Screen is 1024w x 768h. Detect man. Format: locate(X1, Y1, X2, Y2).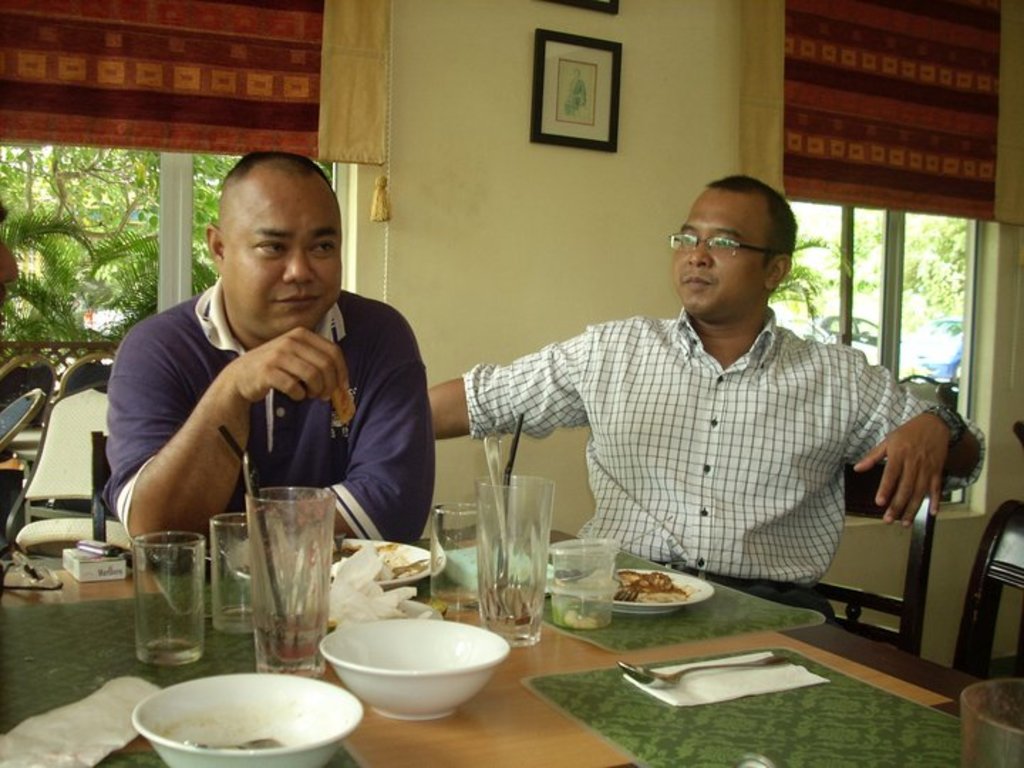
locate(424, 169, 988, 622).
